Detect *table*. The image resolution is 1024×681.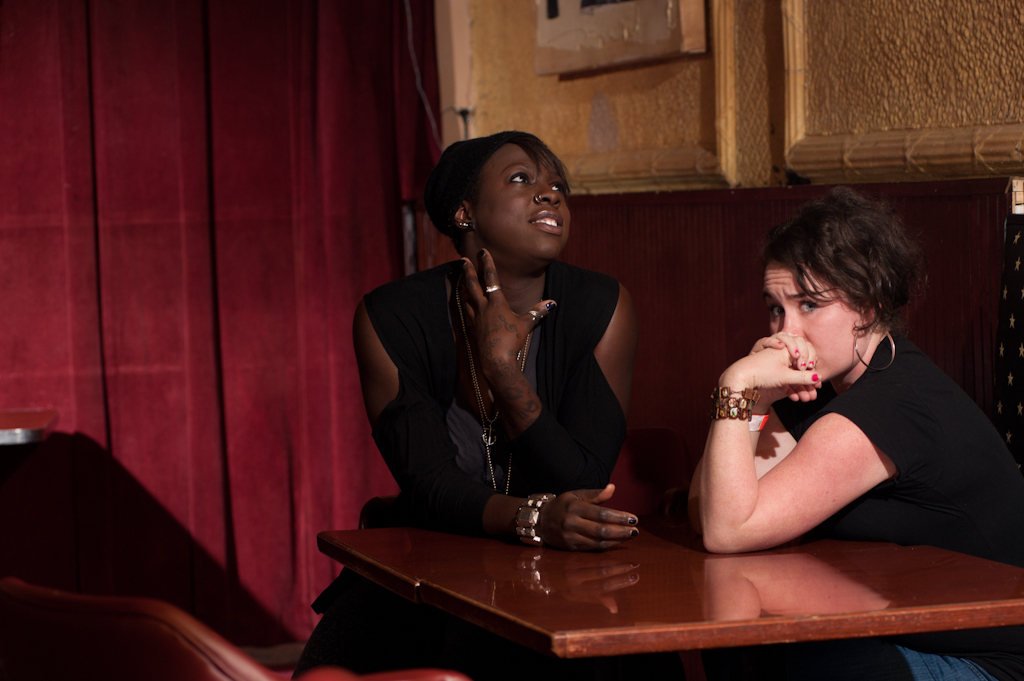
[289, 475, 978, 669].
